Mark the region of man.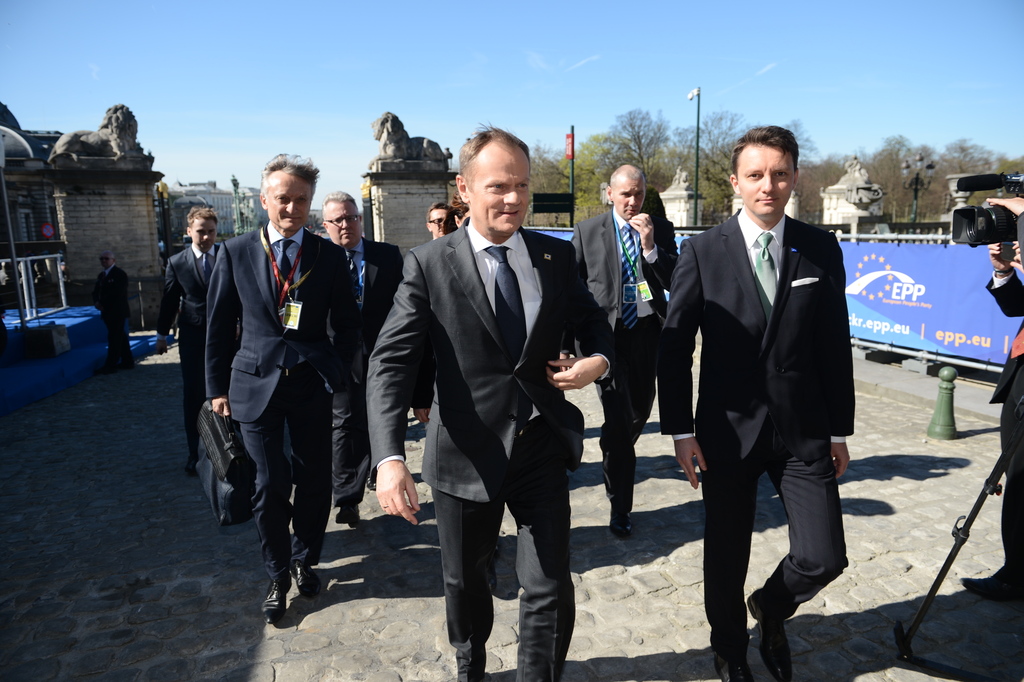
Region: [657, 122, 850, 681].
